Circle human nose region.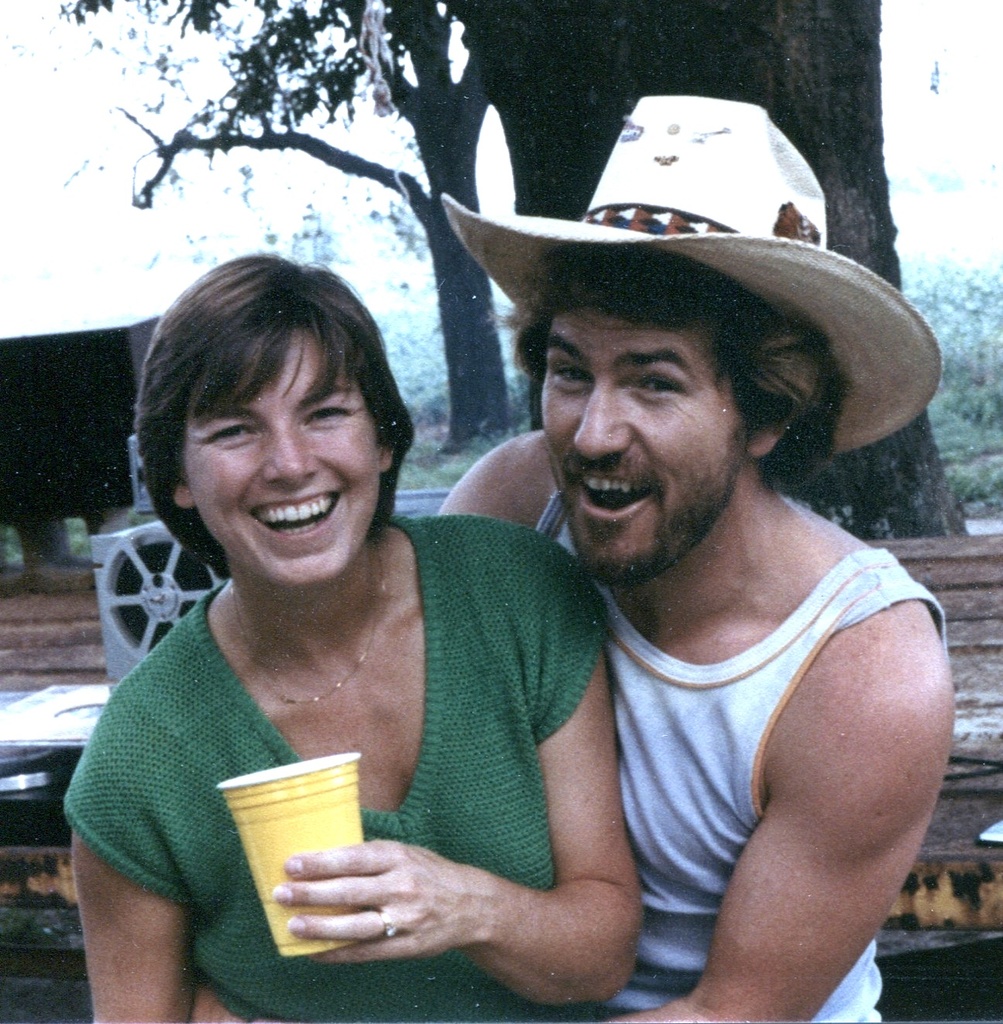
Region: (579, 376, 633, 461).
